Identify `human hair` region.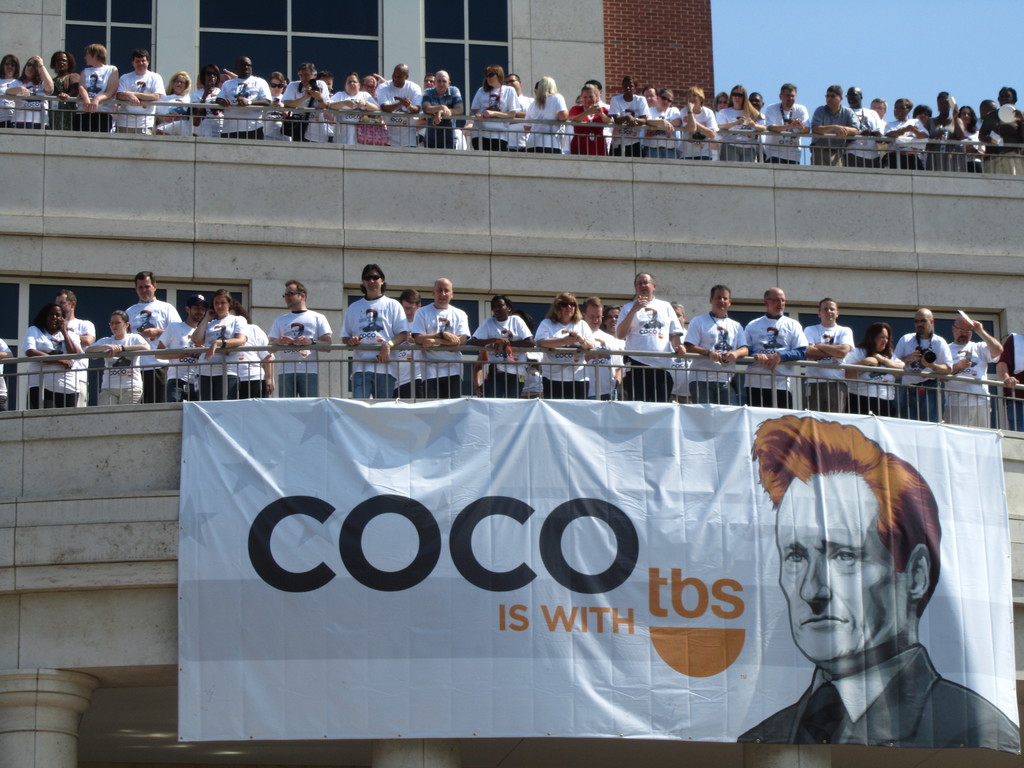
Region: <region>869, 96, 886, 111</region>.
